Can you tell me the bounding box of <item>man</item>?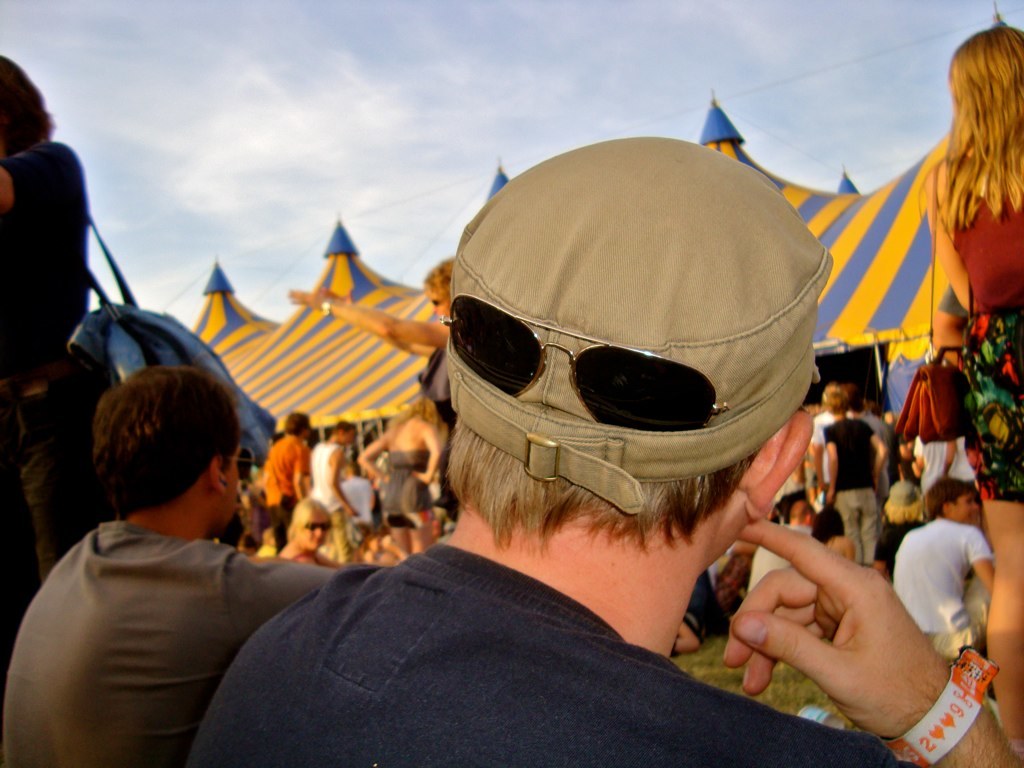
locate(309, 418, 366, 564).
